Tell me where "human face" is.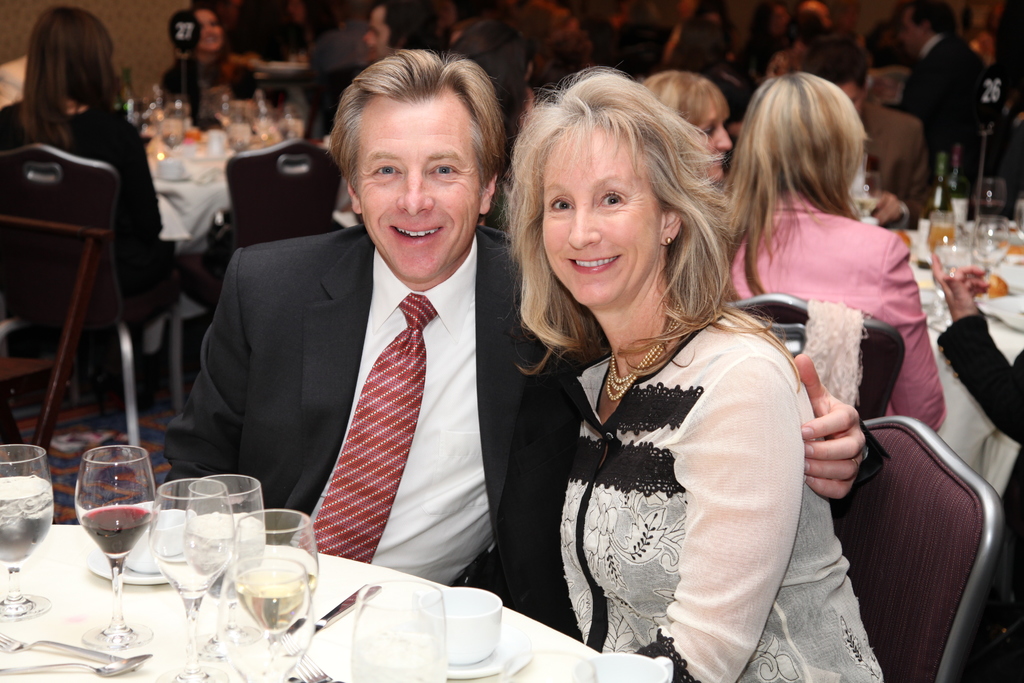
"human face" is at 190,10,223,54.
